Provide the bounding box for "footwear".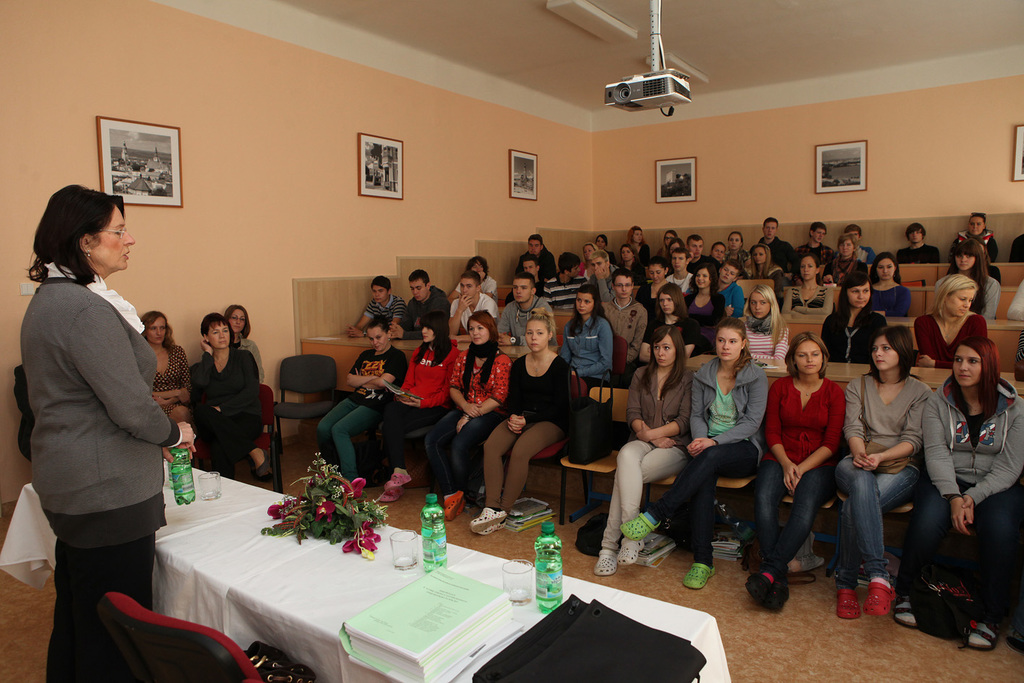
<box>470,504,510,535</box>.
